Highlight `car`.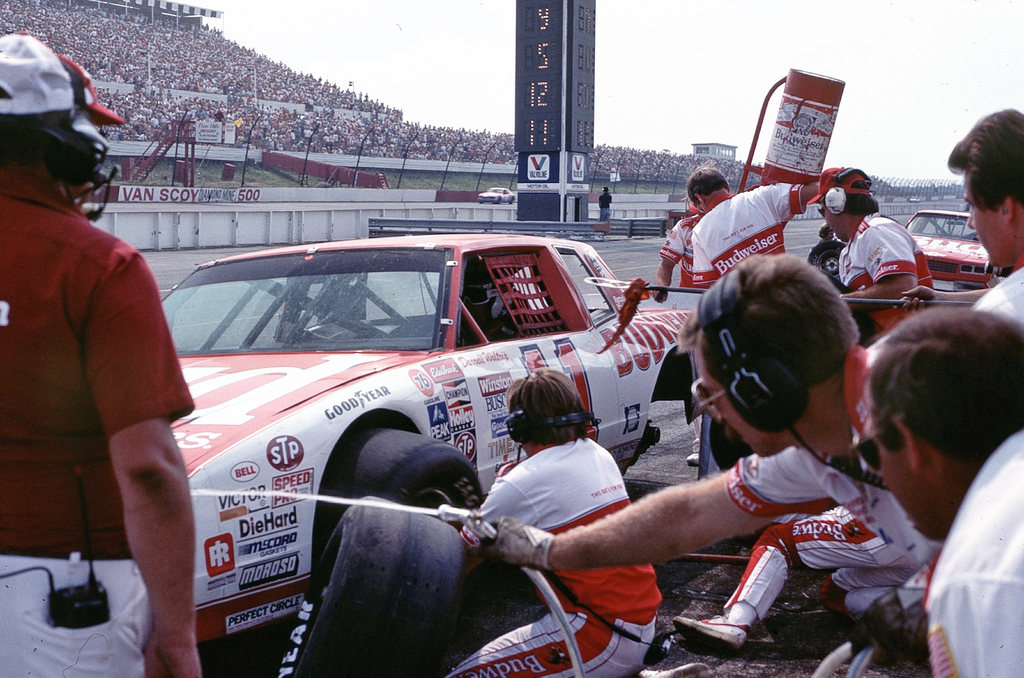
Highlighted region: bbox=[902, 209, 995, 291].
